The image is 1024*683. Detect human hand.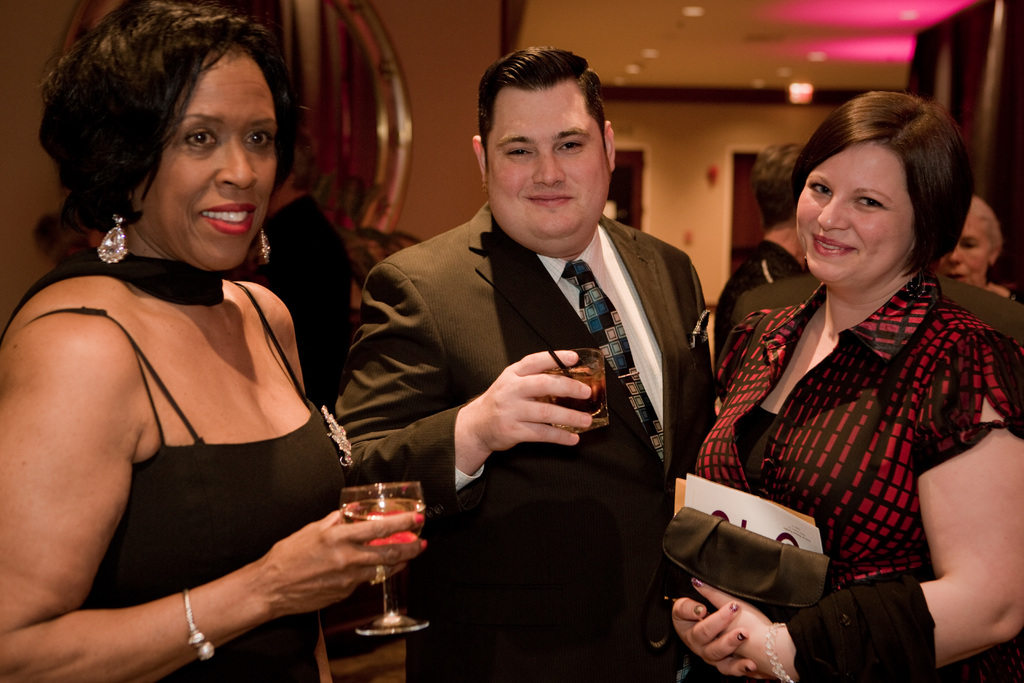
Detection: pyautogui.locateOnScreen(690, 577, 780, 682).
